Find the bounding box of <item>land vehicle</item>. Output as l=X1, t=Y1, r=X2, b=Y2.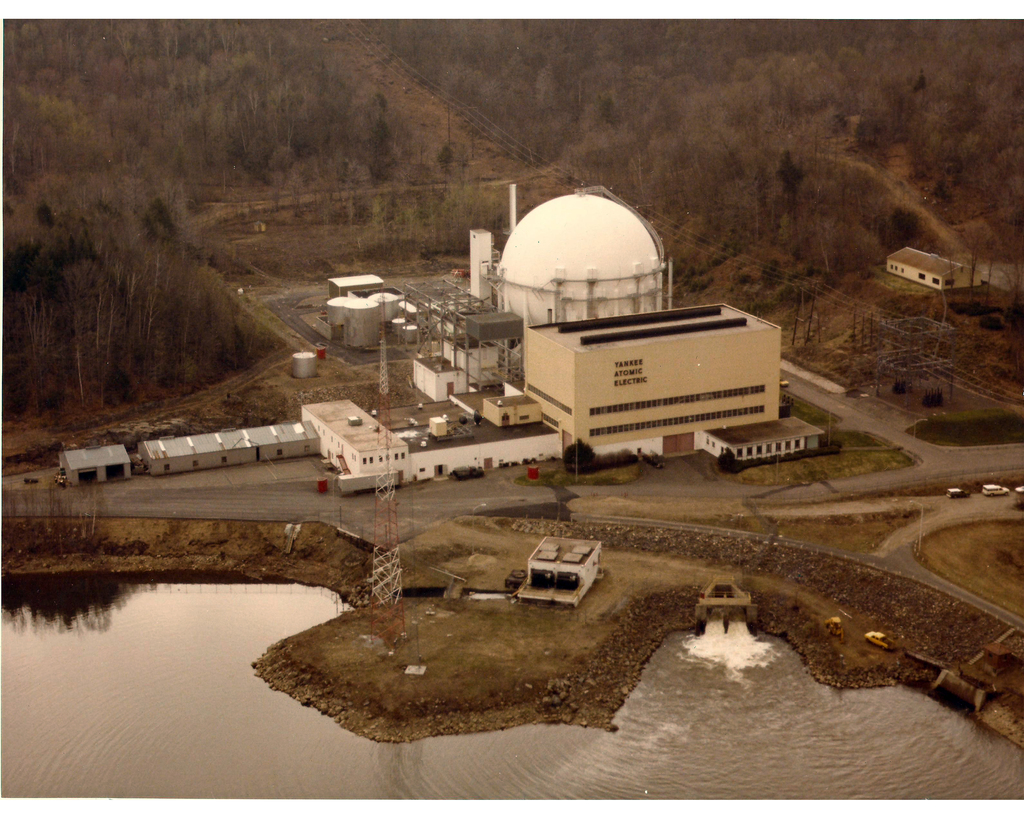
l=988, t=488, r=1007, b=491.
